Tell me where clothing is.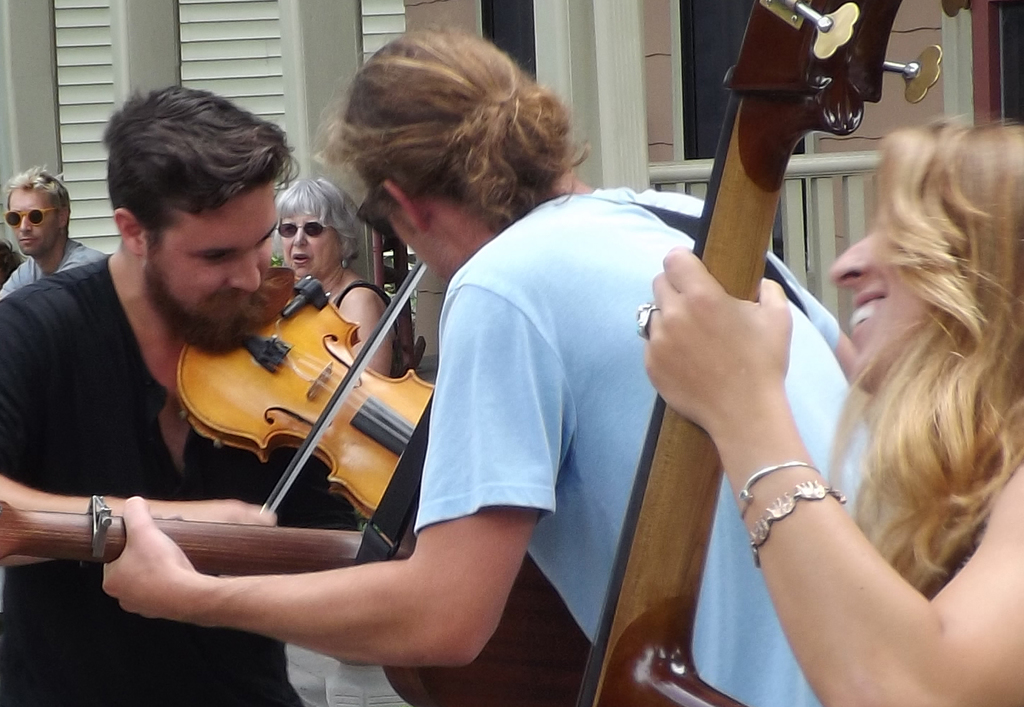
clothing is at {"left": 273, "top": 279, "right": 408, "bottom": 532}.
